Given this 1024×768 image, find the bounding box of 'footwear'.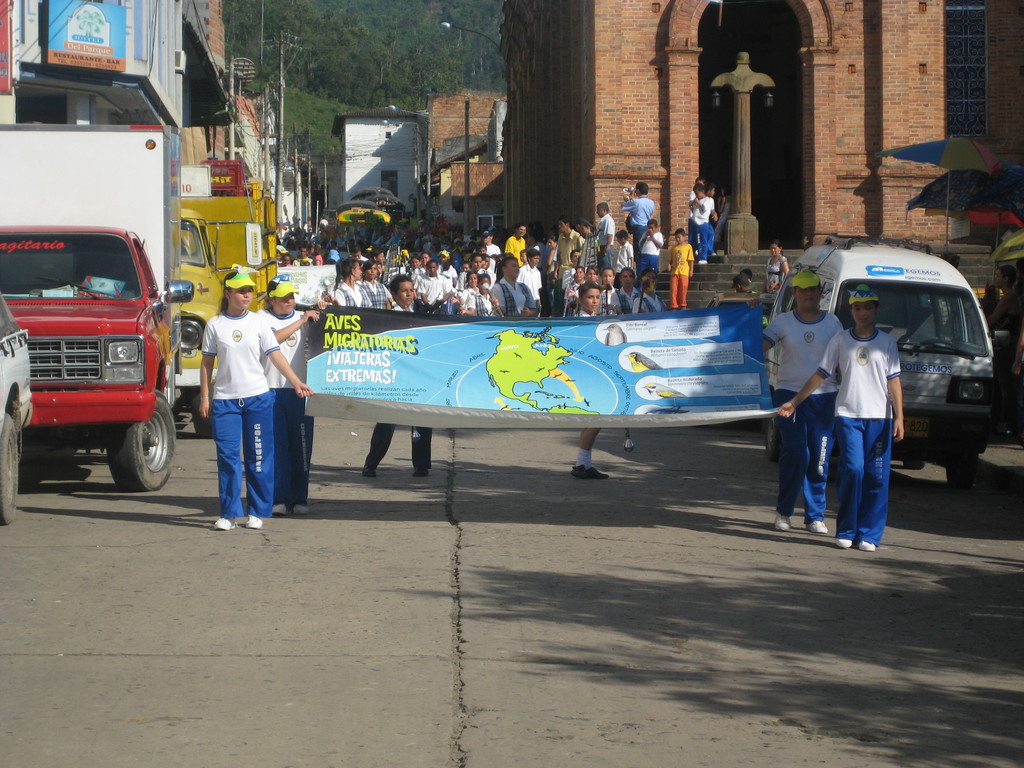
rect(269, 505, 283, 517).
